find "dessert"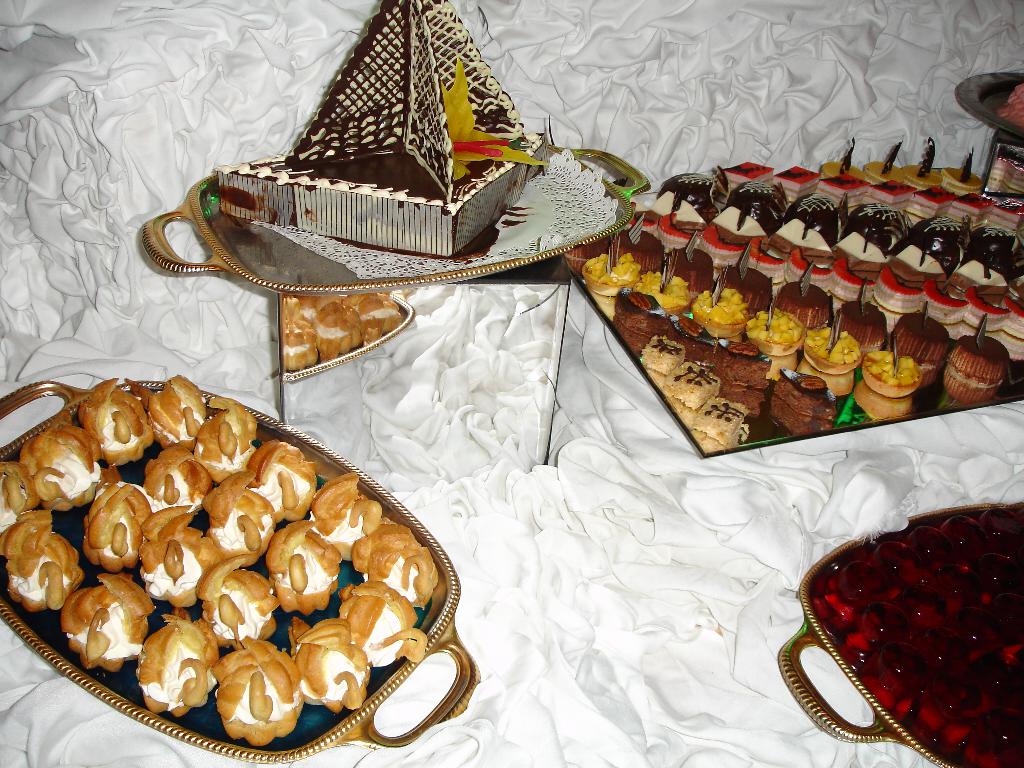
x1=811, y1=508, x2=1023, y2=767
